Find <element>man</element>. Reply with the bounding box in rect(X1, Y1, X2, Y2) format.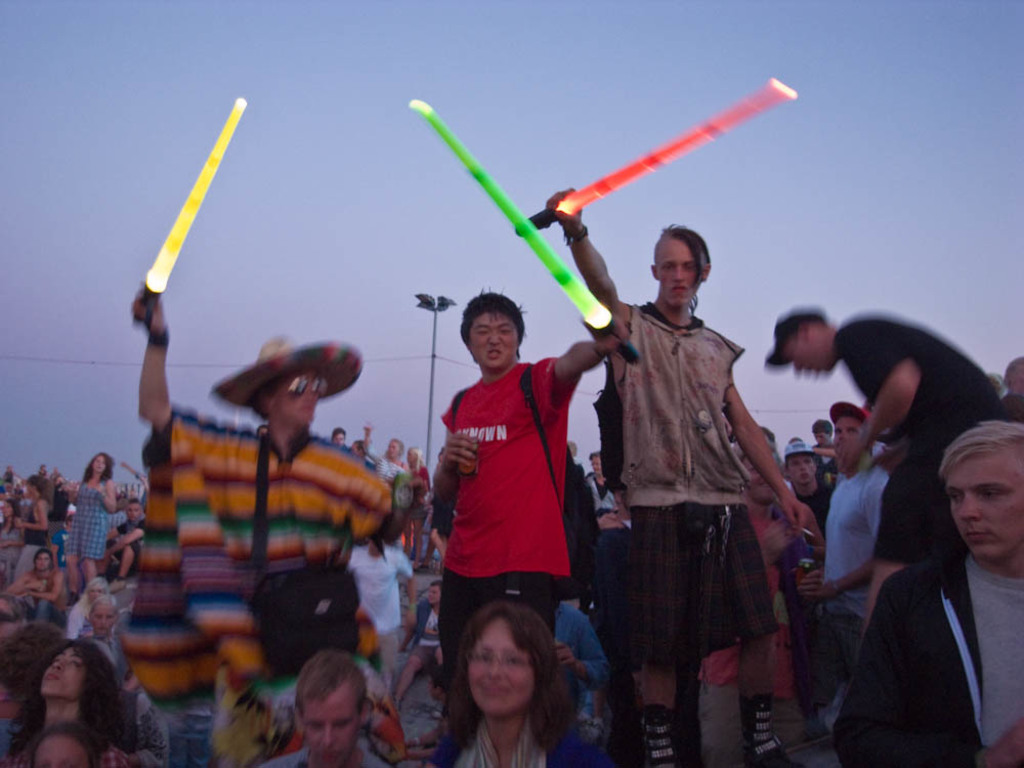
rect(781, 439, 821, 558).
